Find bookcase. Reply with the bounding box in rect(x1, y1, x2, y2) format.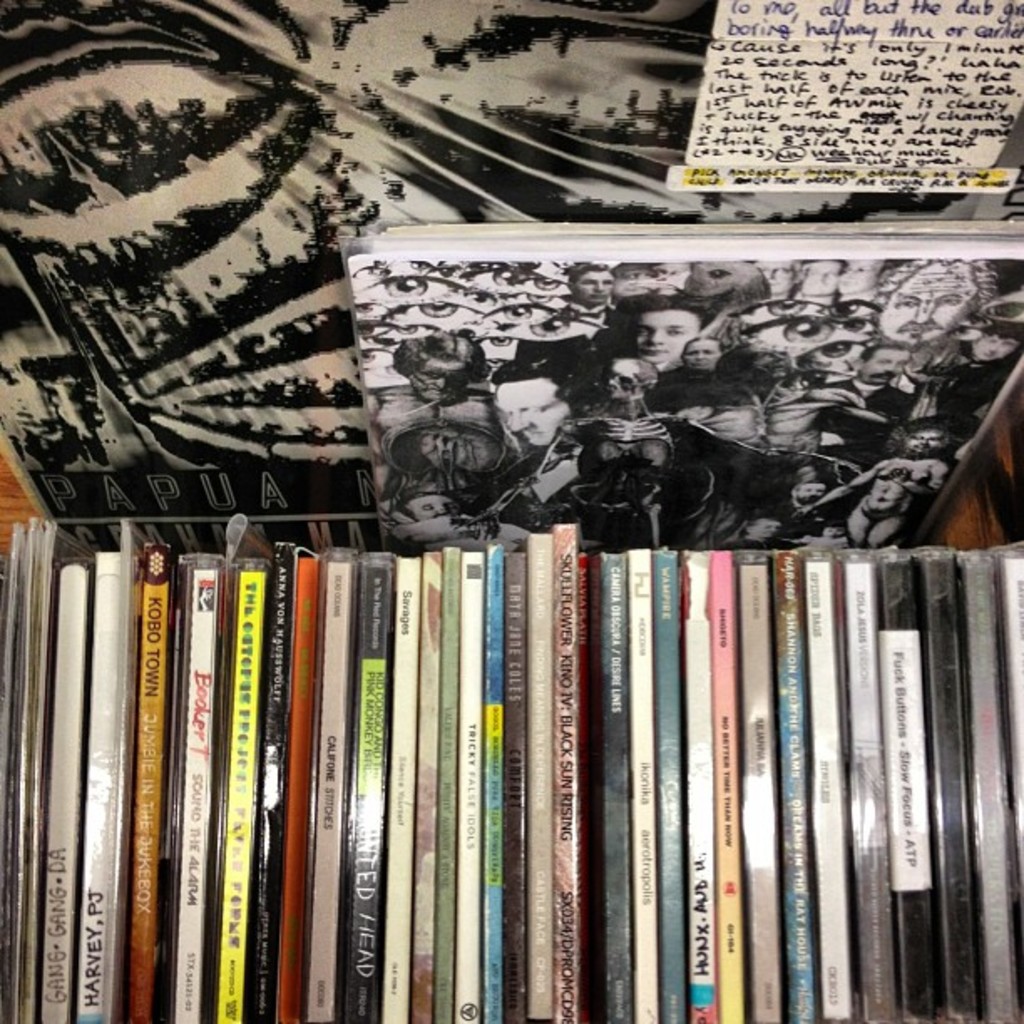
rect(0, 529, 1022, 1022).
